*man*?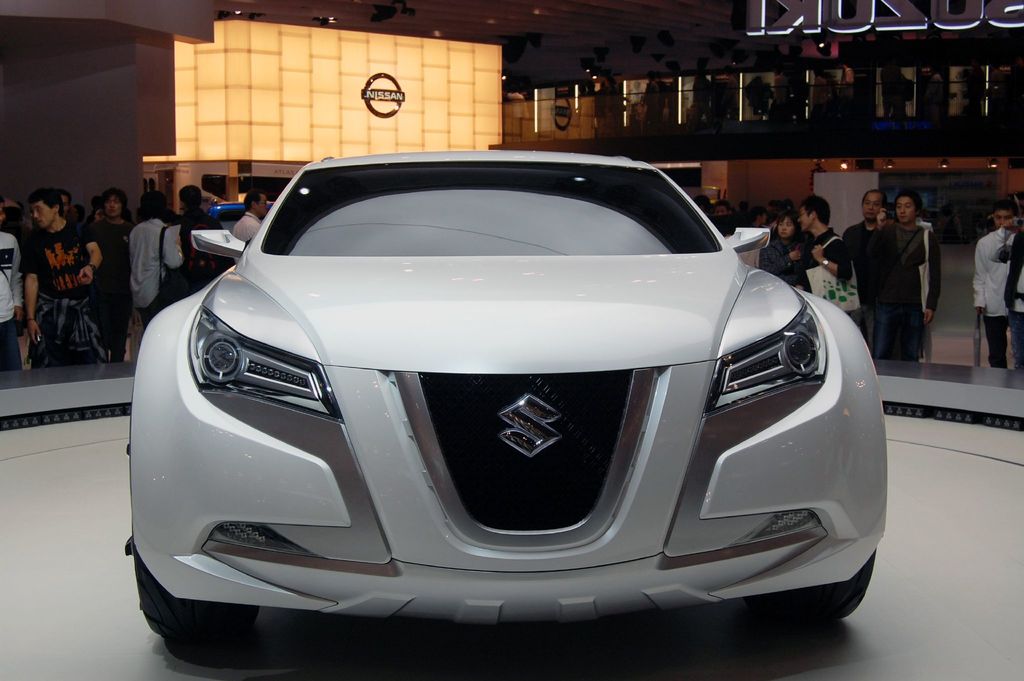
pyautogui.locateOnScreen(129, 190, 182, 361)
